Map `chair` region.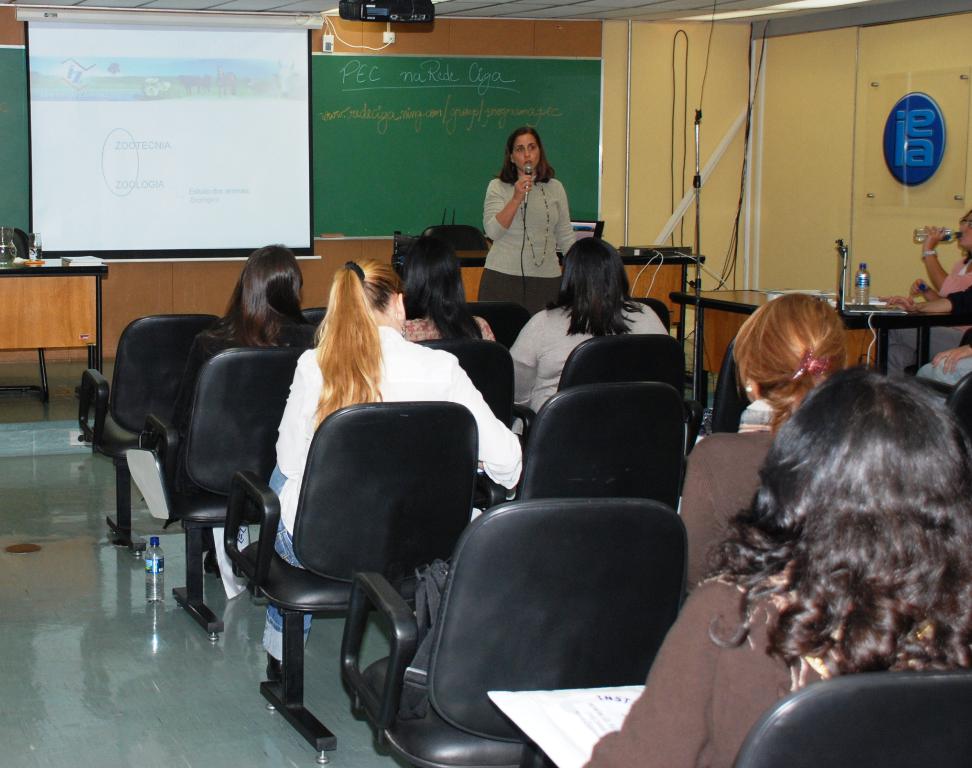
Mapped to 339:499:689:767.
